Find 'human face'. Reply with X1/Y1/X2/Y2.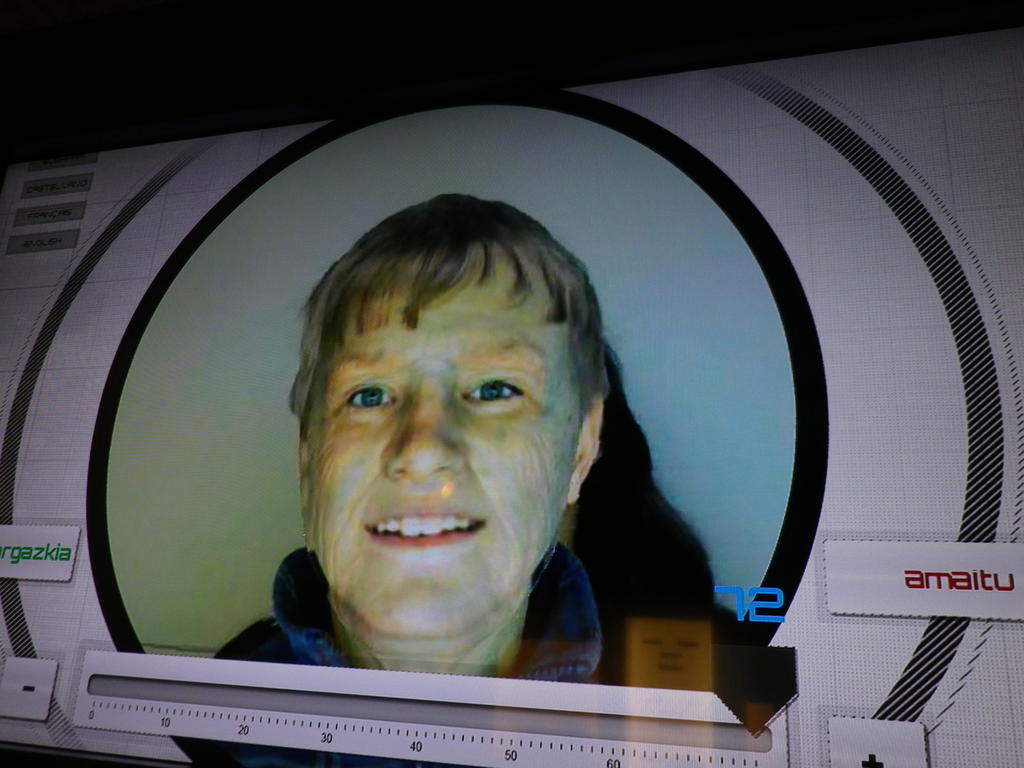
308/262/582/638.
